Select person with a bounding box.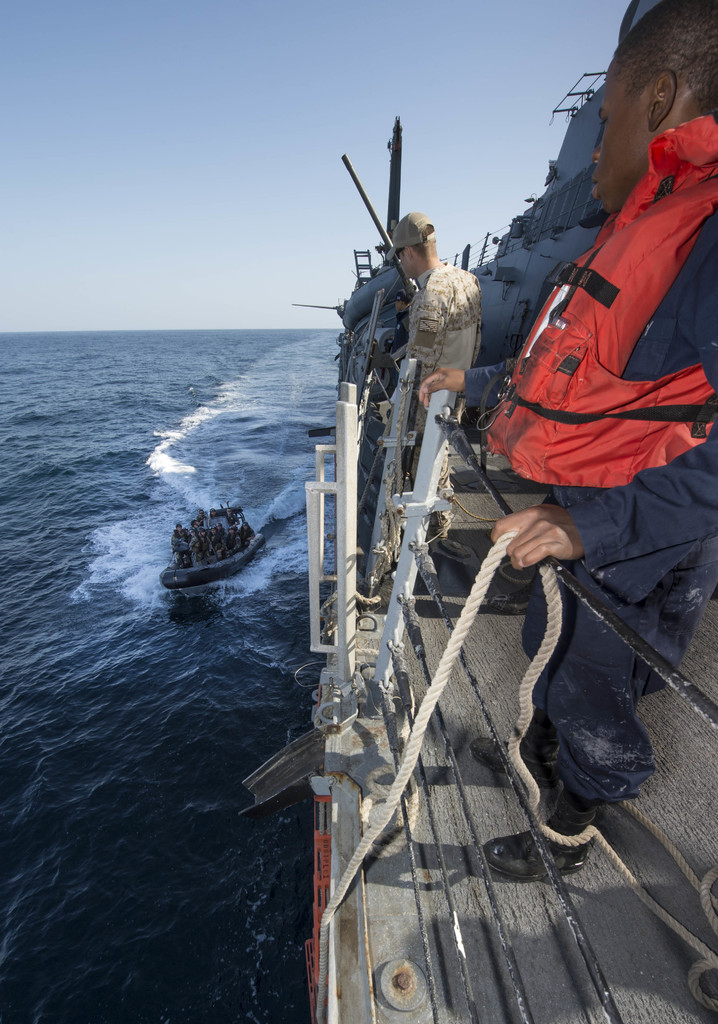
left=175, top=526, right=196, bottom=561.
